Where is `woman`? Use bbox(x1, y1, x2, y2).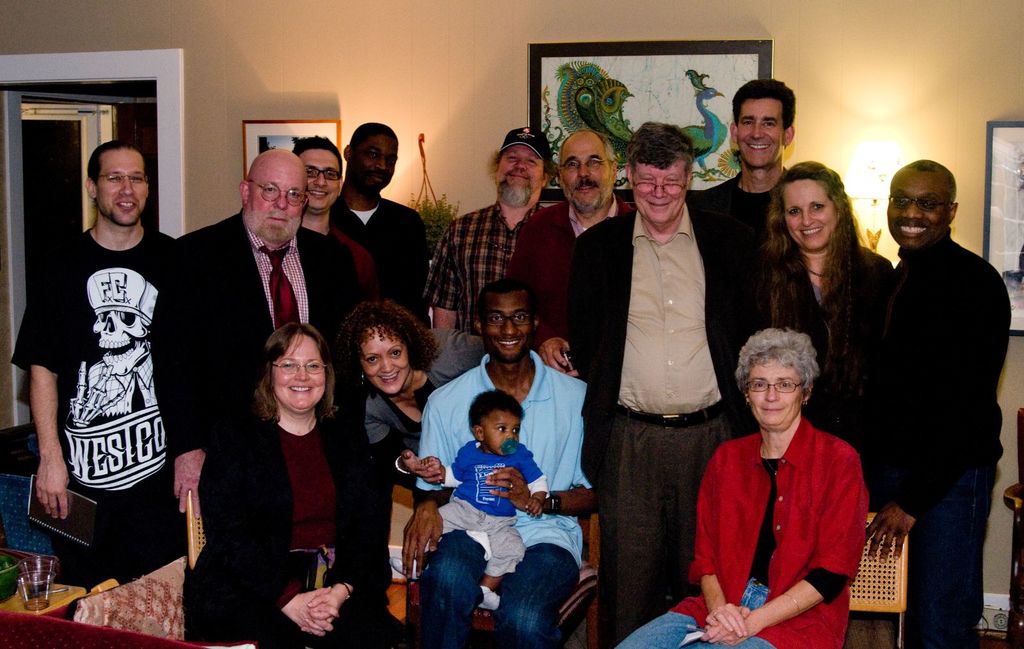
bbox(357, 312, 525, 531).
